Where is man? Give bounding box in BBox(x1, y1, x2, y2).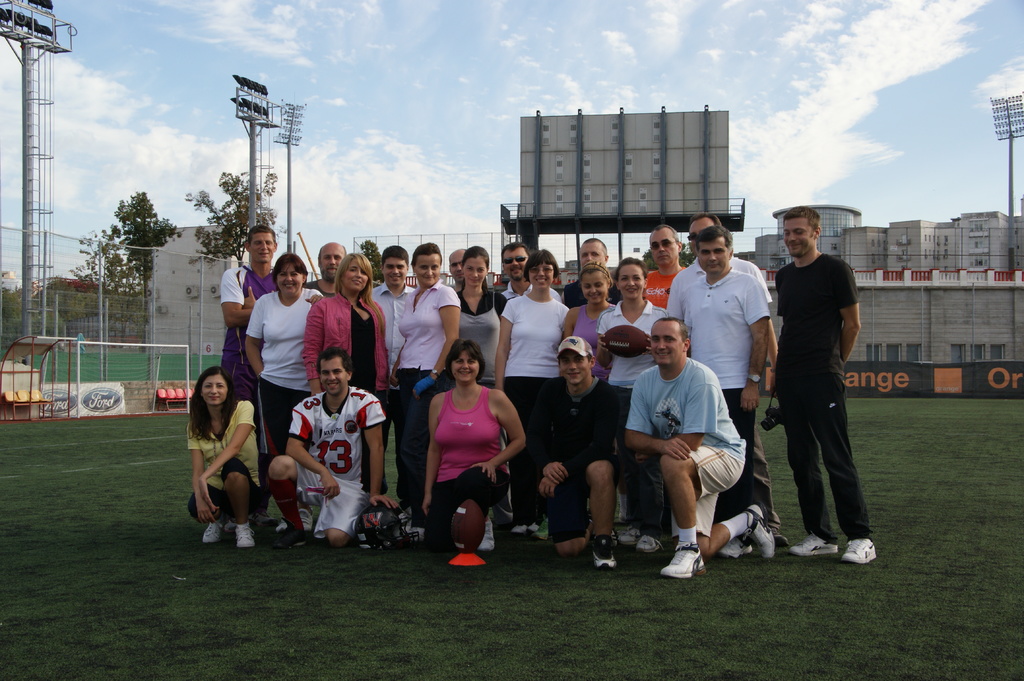
BBox(450, 244, 468, 293).
